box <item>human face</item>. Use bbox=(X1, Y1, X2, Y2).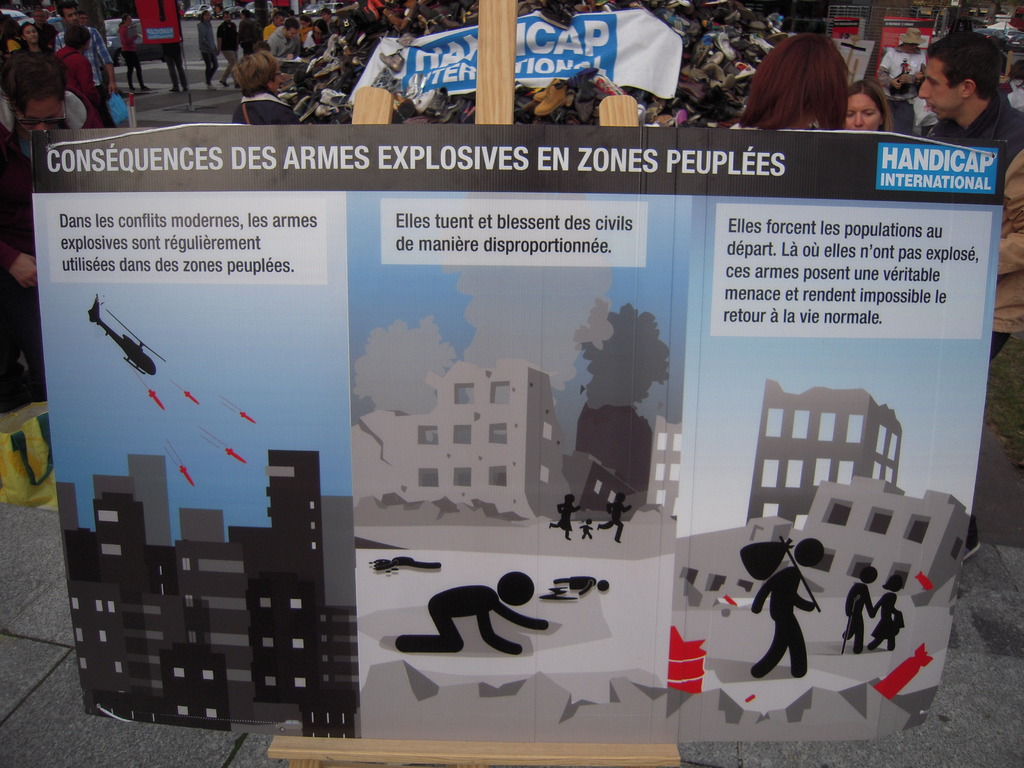
bbox=(913, 54, 950, 117).
